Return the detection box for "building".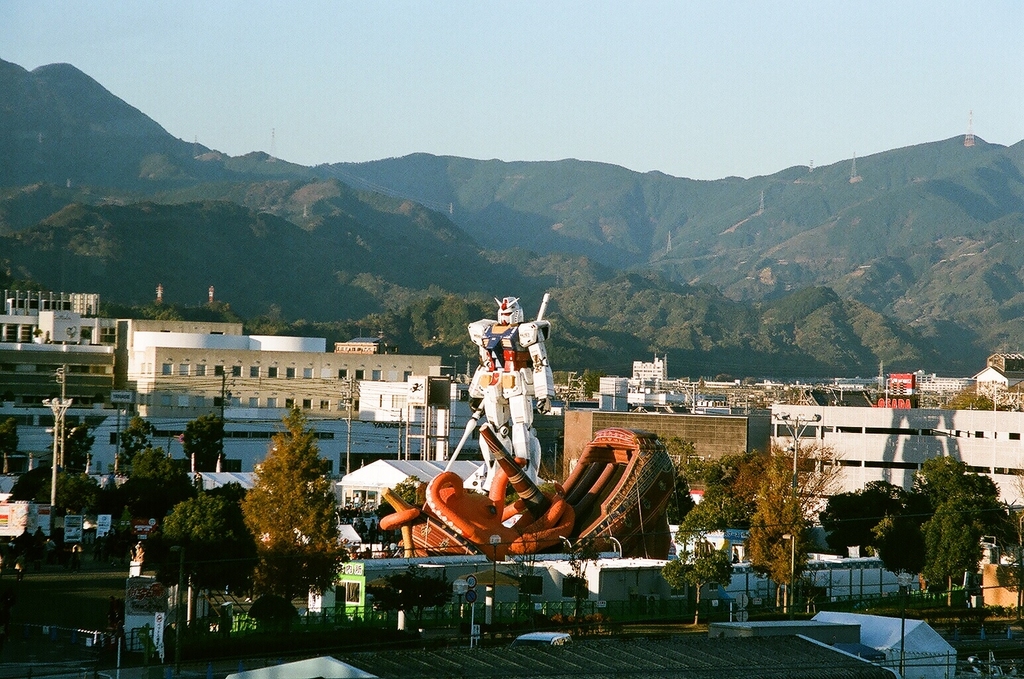
{"left": 0, "top": 314, "right": 116, "bottom": 397}.
